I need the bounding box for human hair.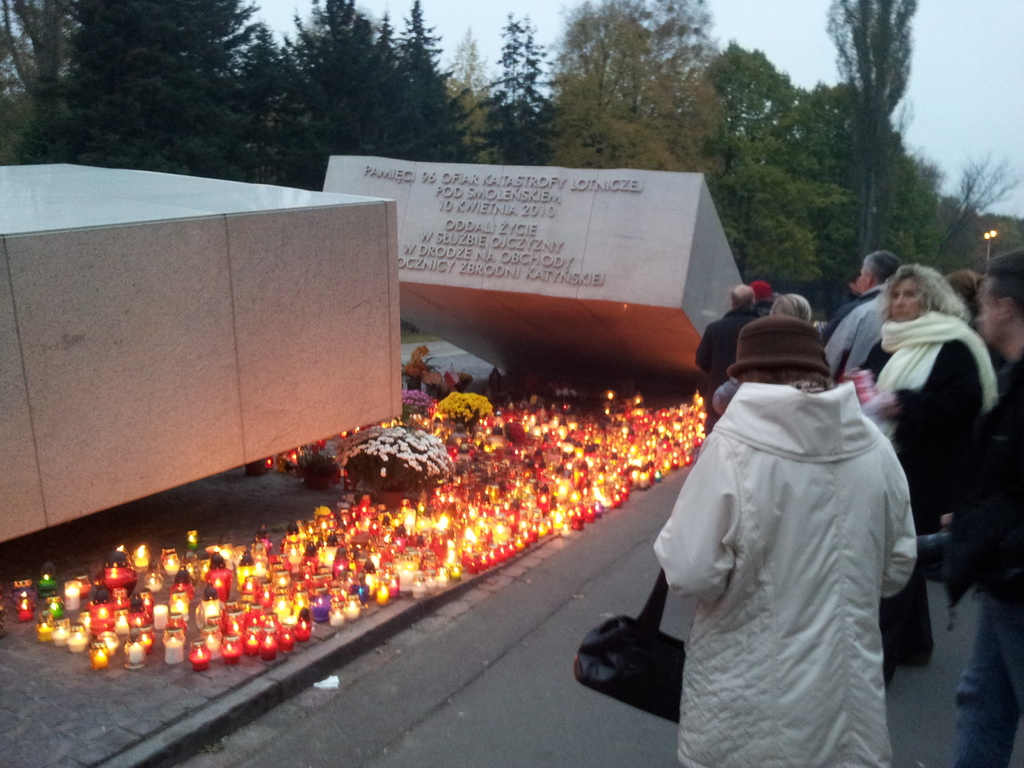
Here it is: l=891, t=264, r=975, b=335.
